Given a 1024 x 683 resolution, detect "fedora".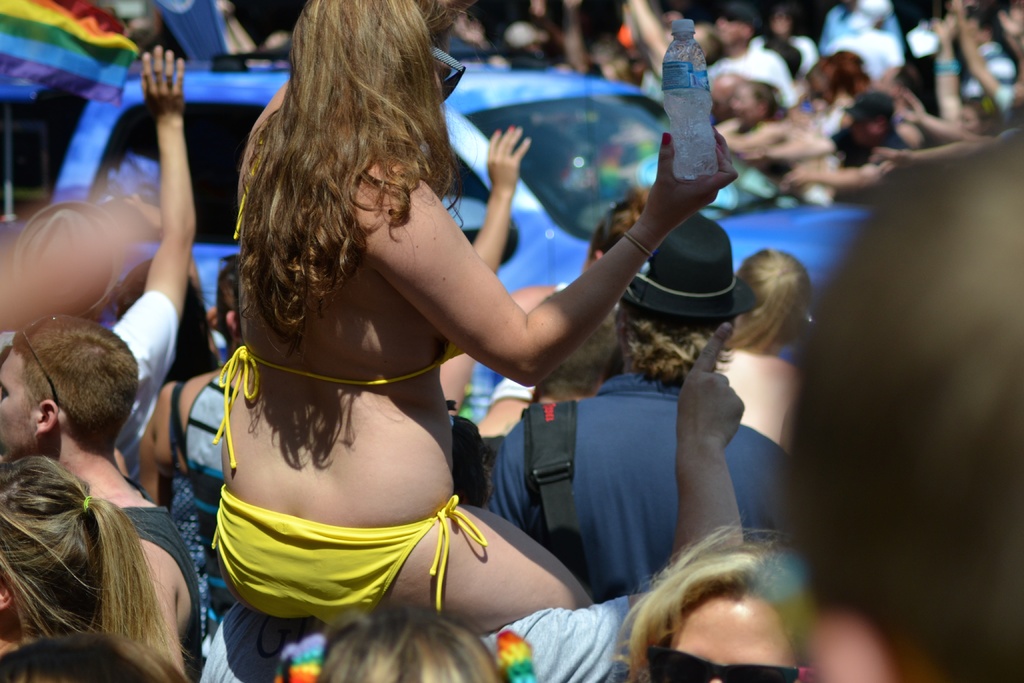
crop(617, 213, 756, 323).
